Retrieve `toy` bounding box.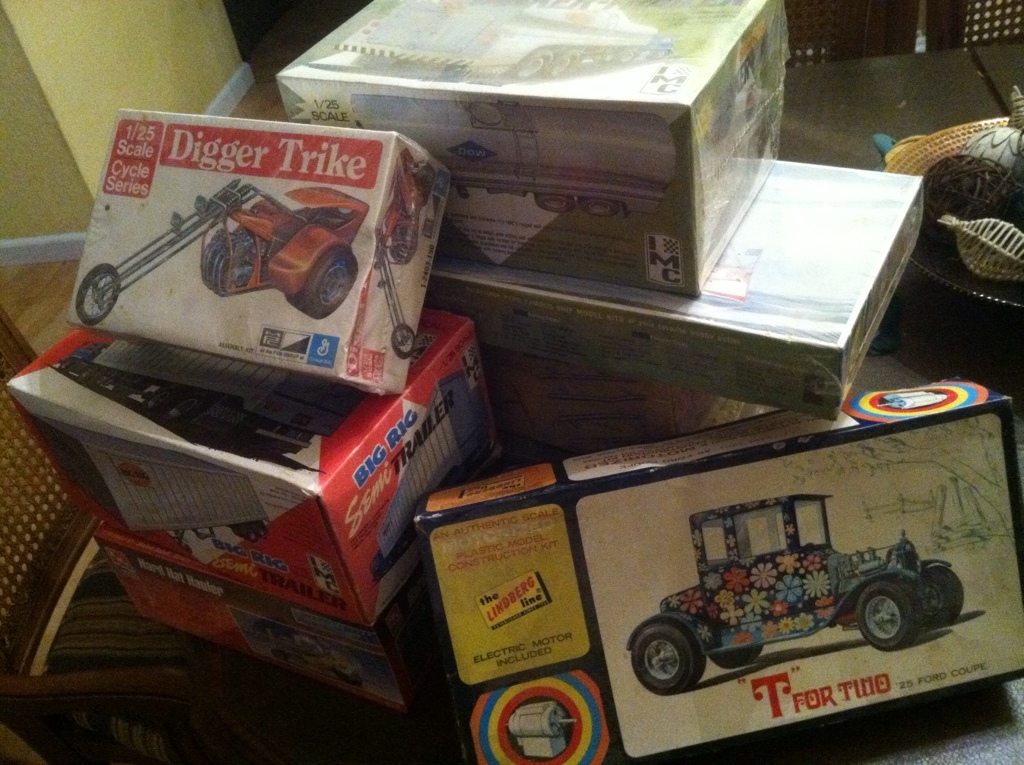
Bounding box: <bbox>636, 495, 966, 700</bbox>.
